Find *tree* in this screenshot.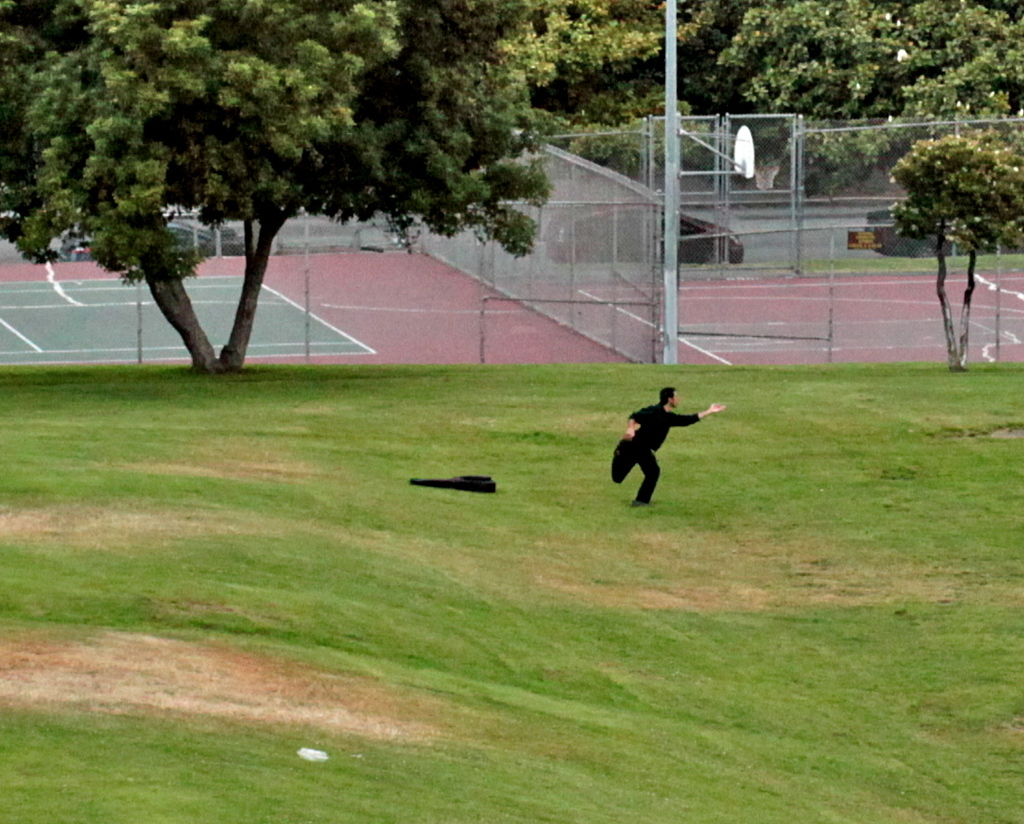
The bounding box for *tree* is <region>885, 139, 1023, 378</region>.
